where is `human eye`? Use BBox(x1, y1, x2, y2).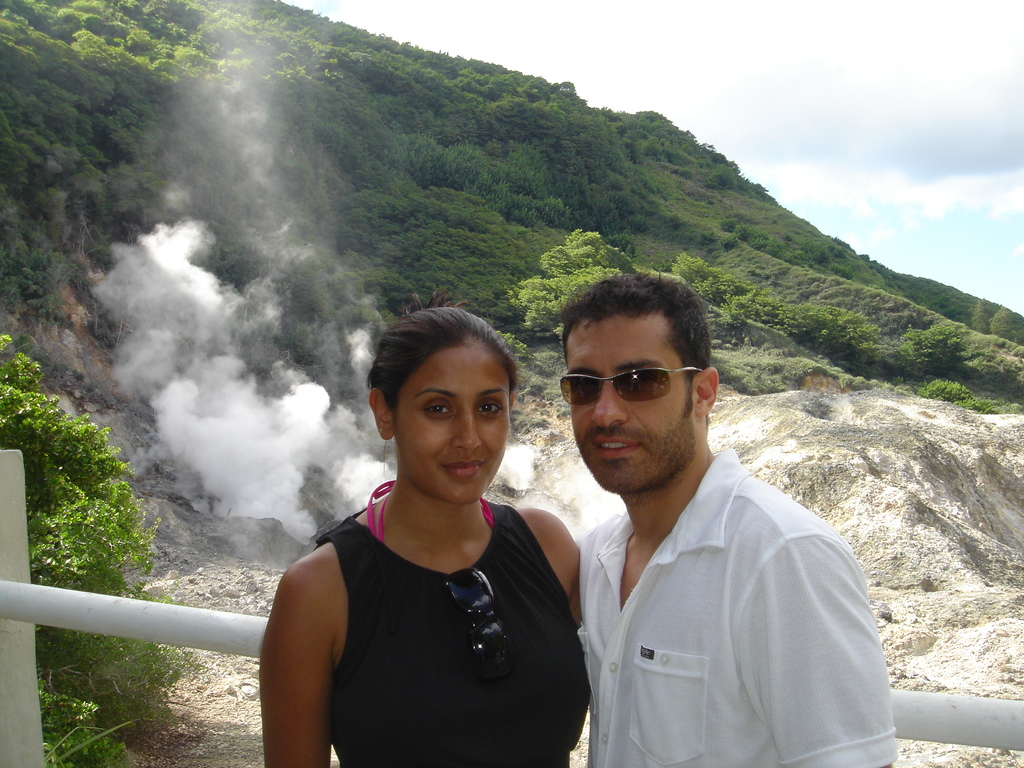
BBox(424, 400, 454, 421).
